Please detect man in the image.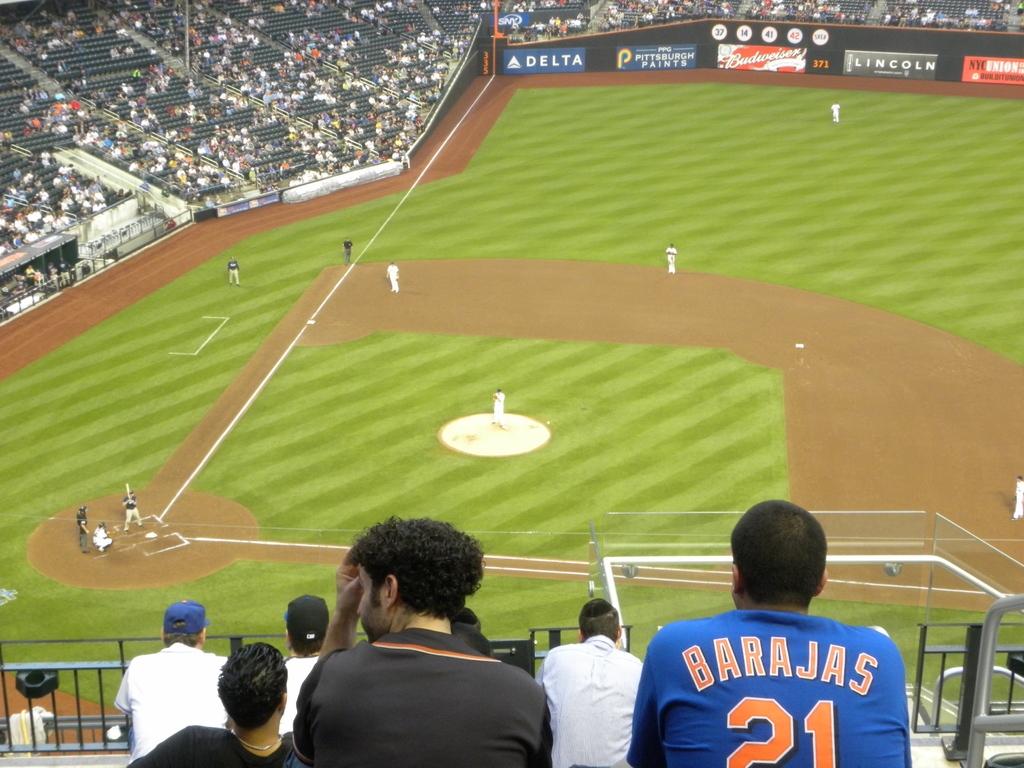
box(0, 129, 5, 143).
